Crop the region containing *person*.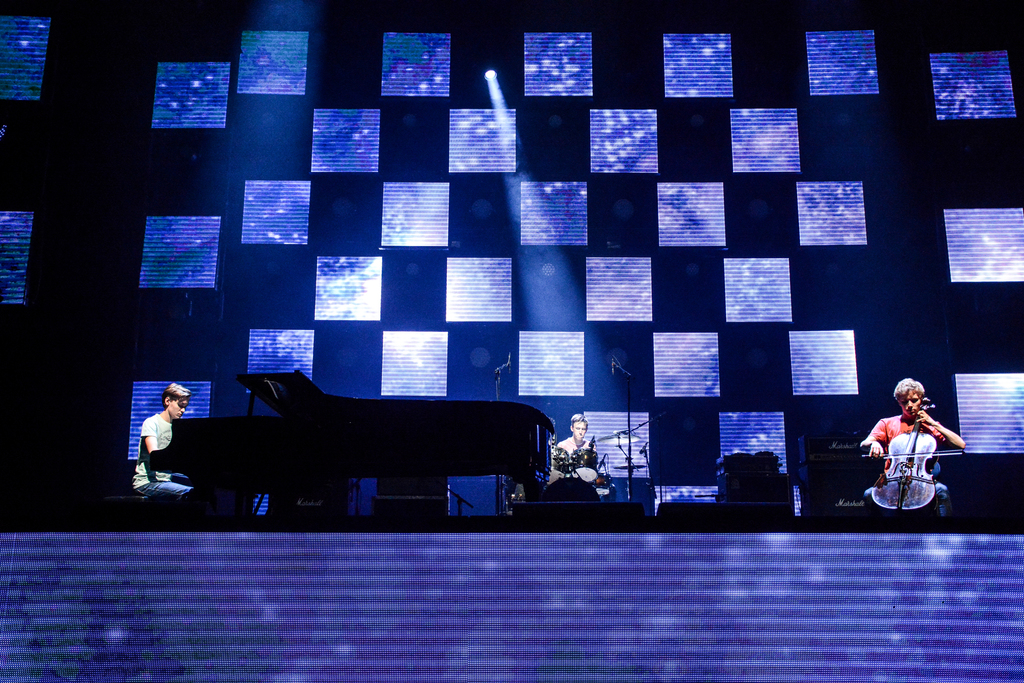
Crop region: BBox(549, 409, 621, 502).
